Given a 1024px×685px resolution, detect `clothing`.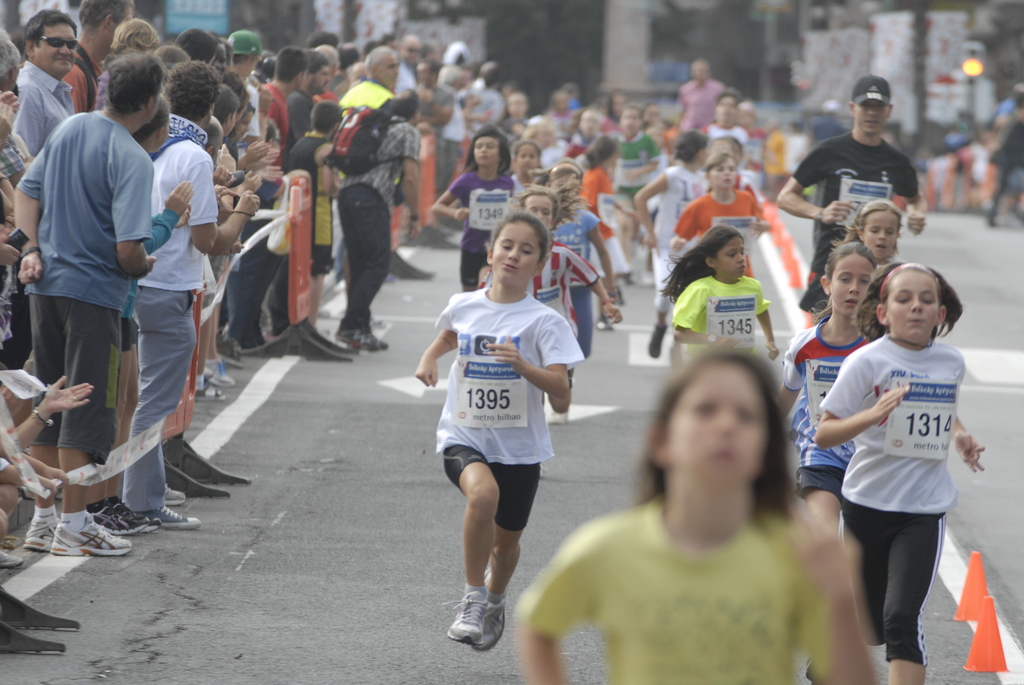
x1=447, y1=171, x2=511, y2=283.
